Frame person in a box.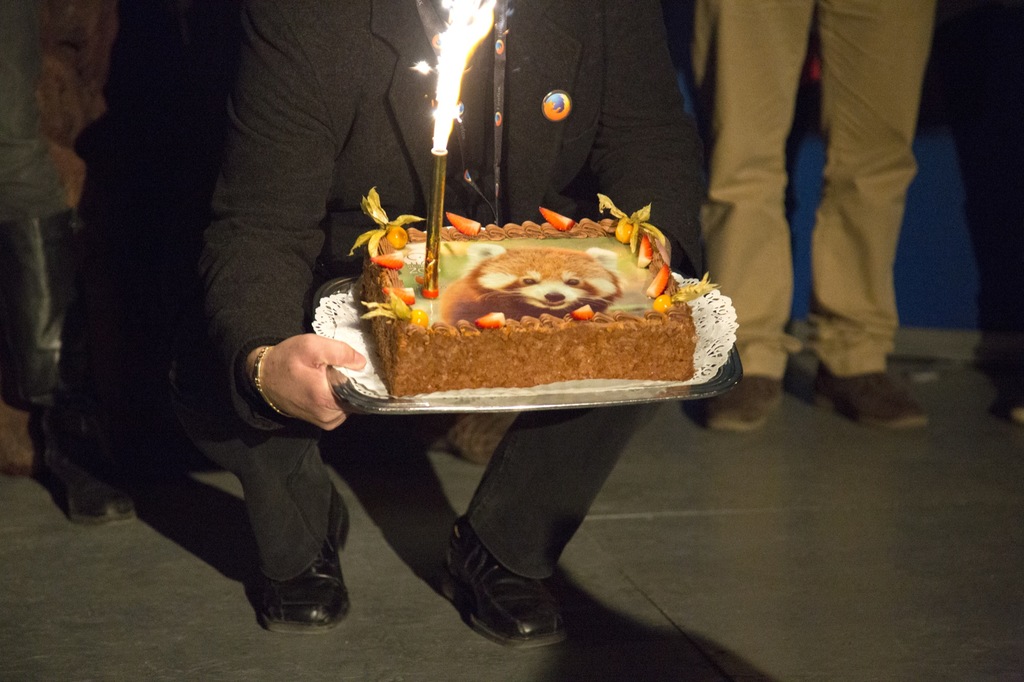
locate(946, 0, 1023, 431).
